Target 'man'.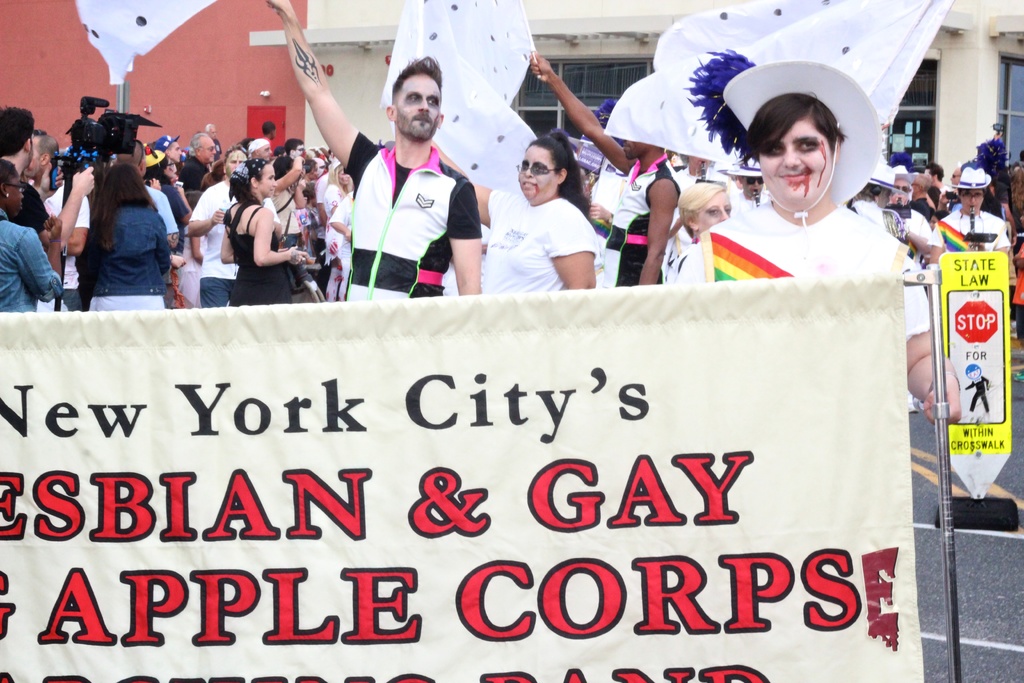
Target region: region(912, 168, 934, 214).
